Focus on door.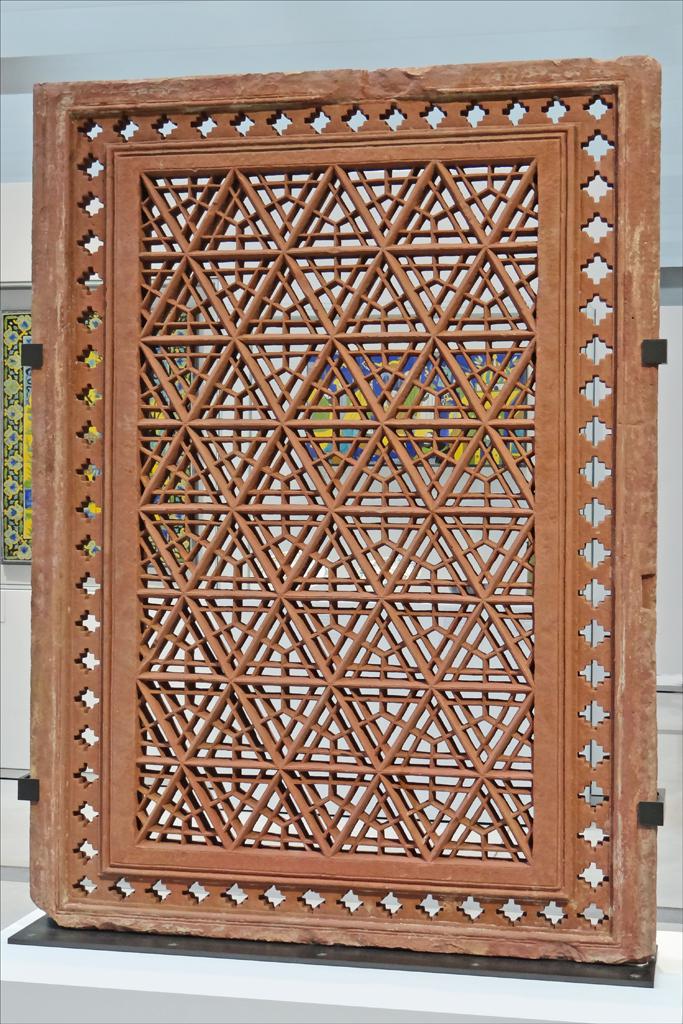
Focused at <bbox>14, 50, 665, 987</bbox>.
